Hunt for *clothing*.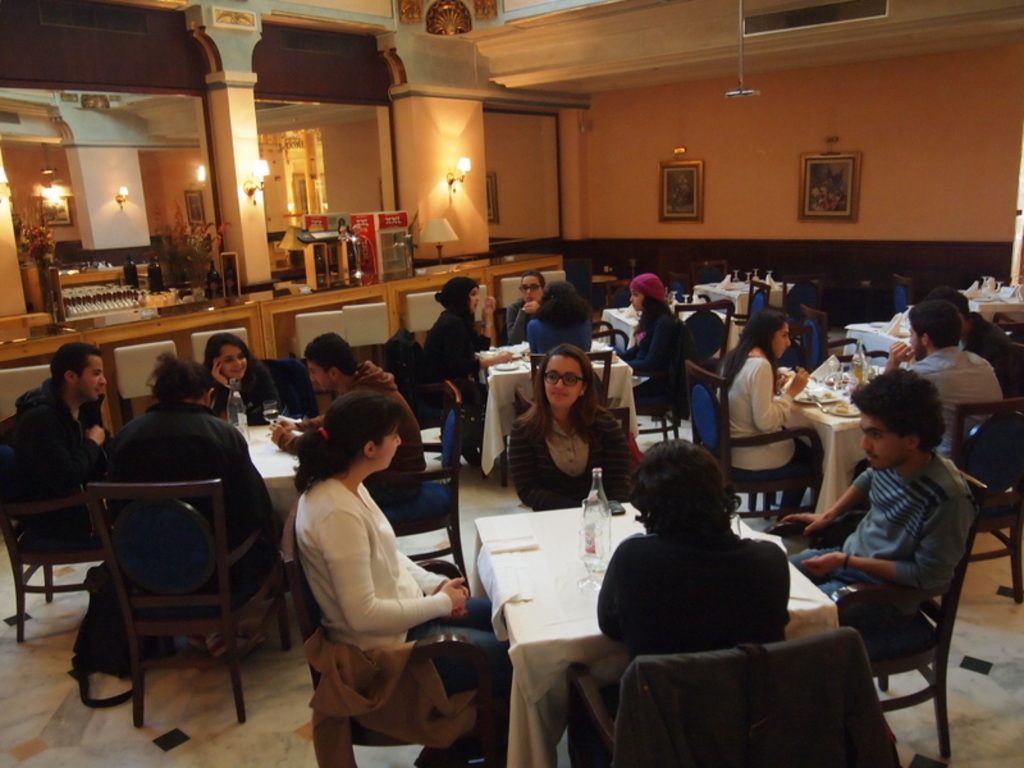
Hunted down at rect(785, 454, 974, 658).
